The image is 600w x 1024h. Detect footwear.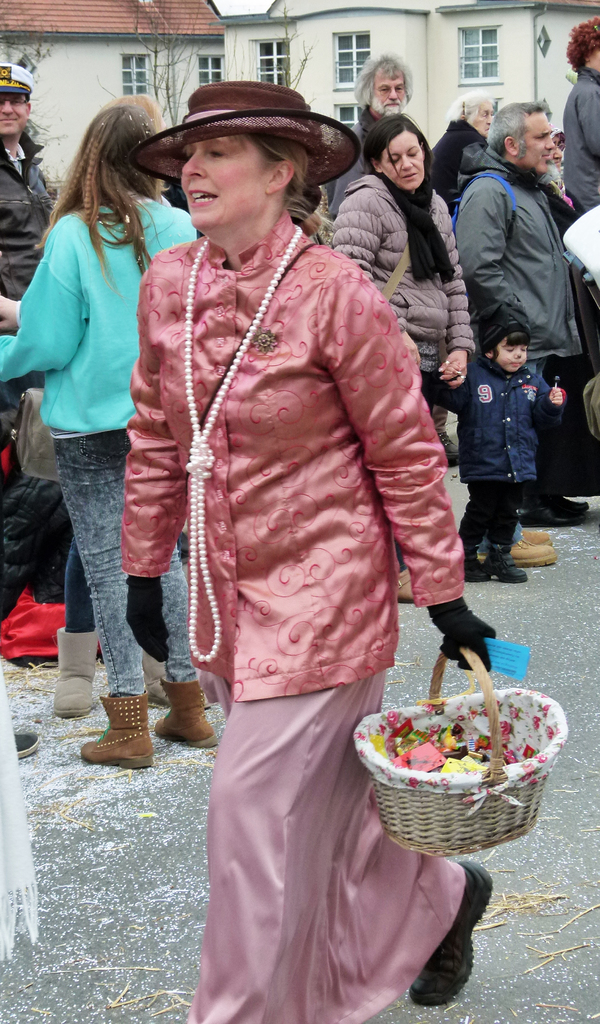
Detection: (72, 700, 149, 781).
